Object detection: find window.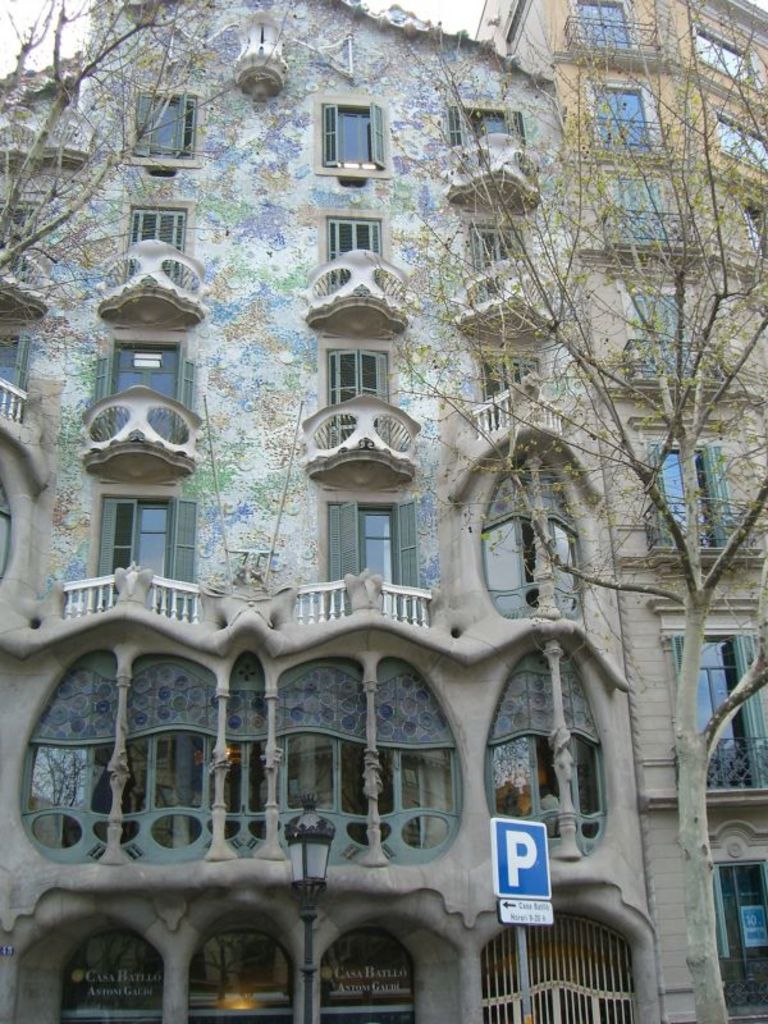
(326, 218, 383, 294).
